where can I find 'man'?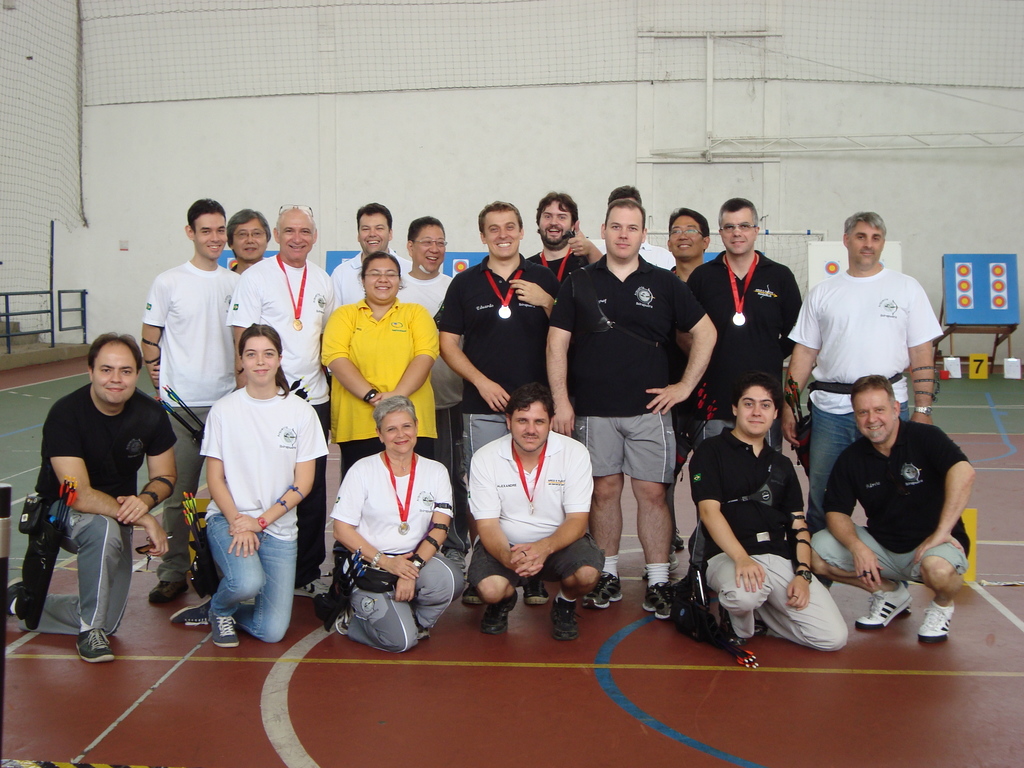
You can find it at select_region(687, 373, 853, 657).
